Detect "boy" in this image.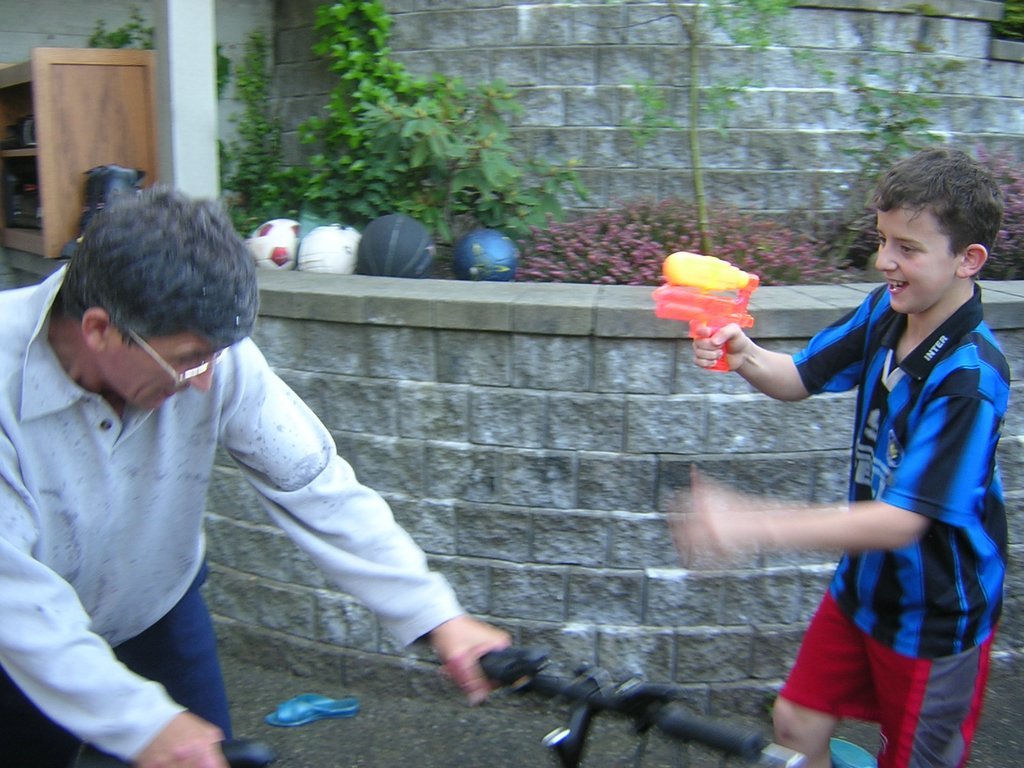
Detection: (600, 141, 999, 753).
